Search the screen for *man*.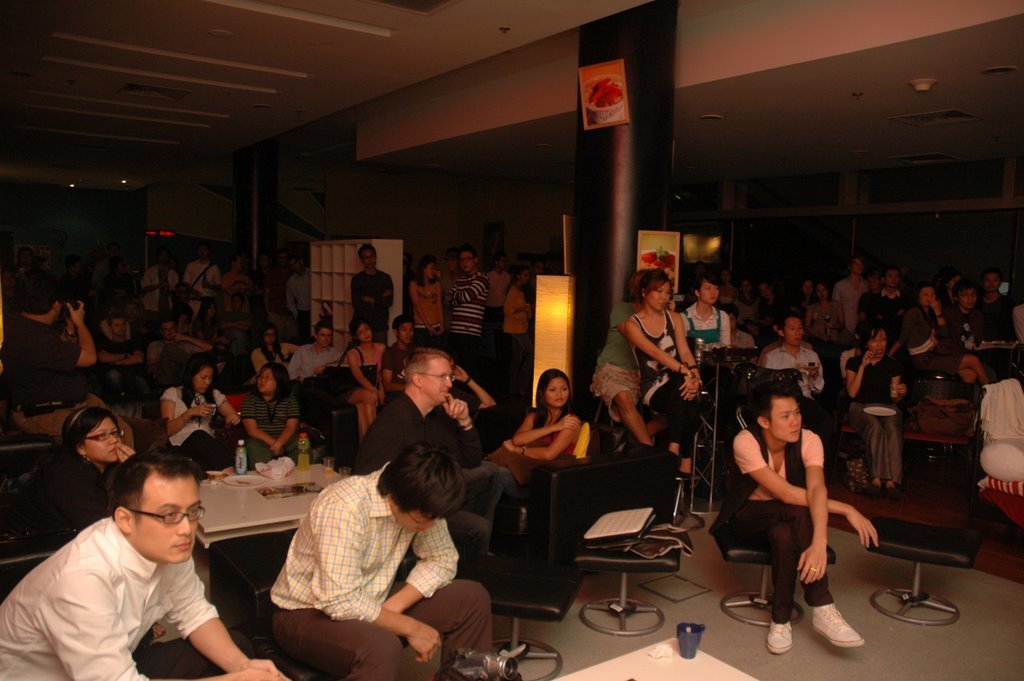
Found at <box>0,277,136,456</box>.
